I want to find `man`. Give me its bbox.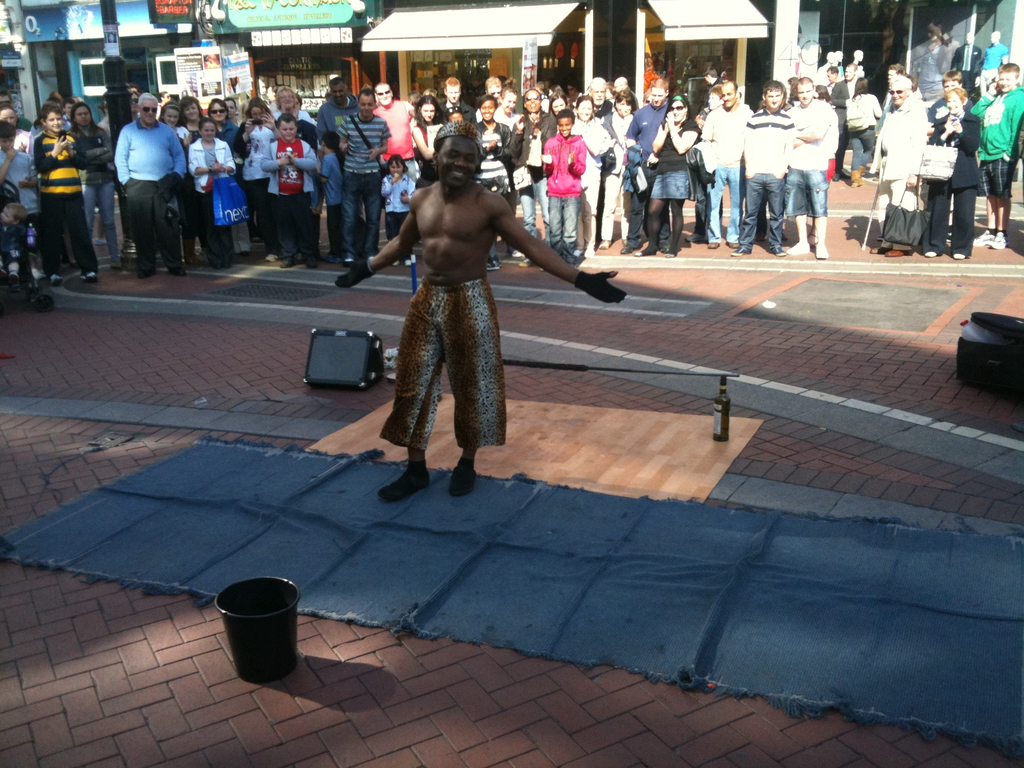
left=698, top=84, right=749, bottom=252.
